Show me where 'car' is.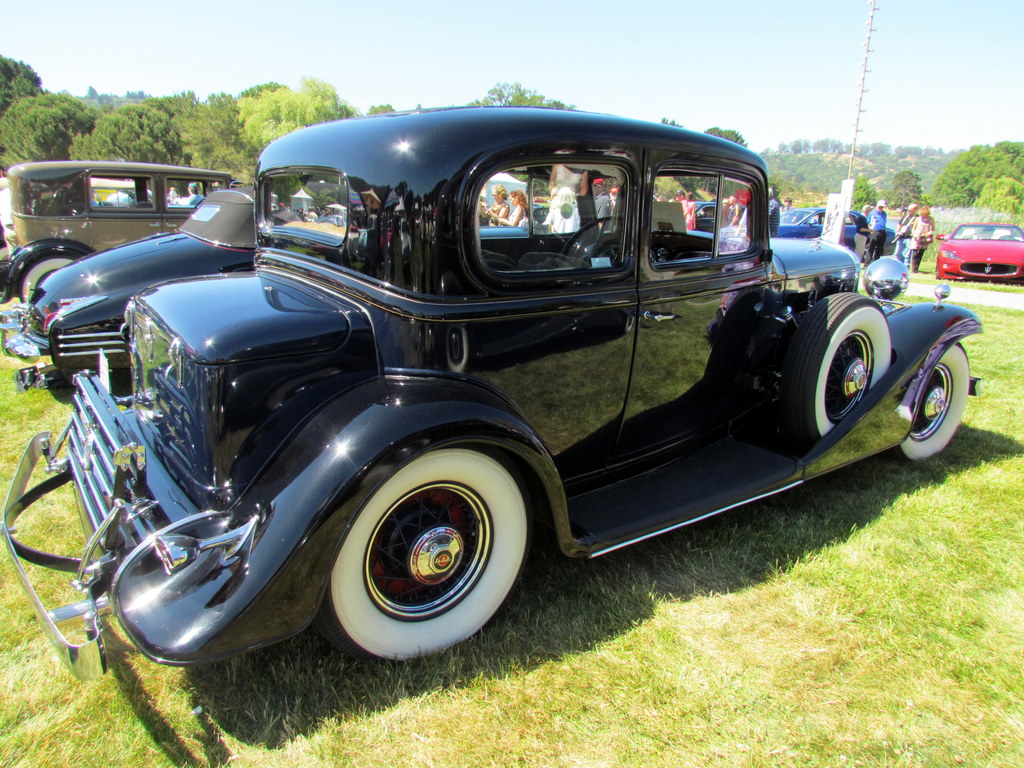
'car' is at locate(0, 161, 238, 308).
